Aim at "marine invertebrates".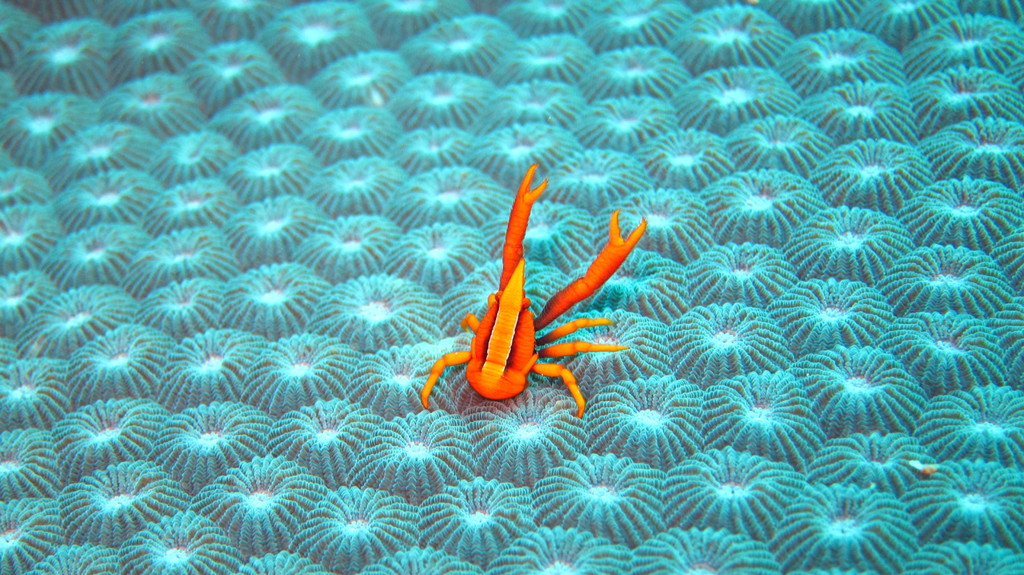
Aimed at (x1=0, y1=357, x2=64, y2=428).
